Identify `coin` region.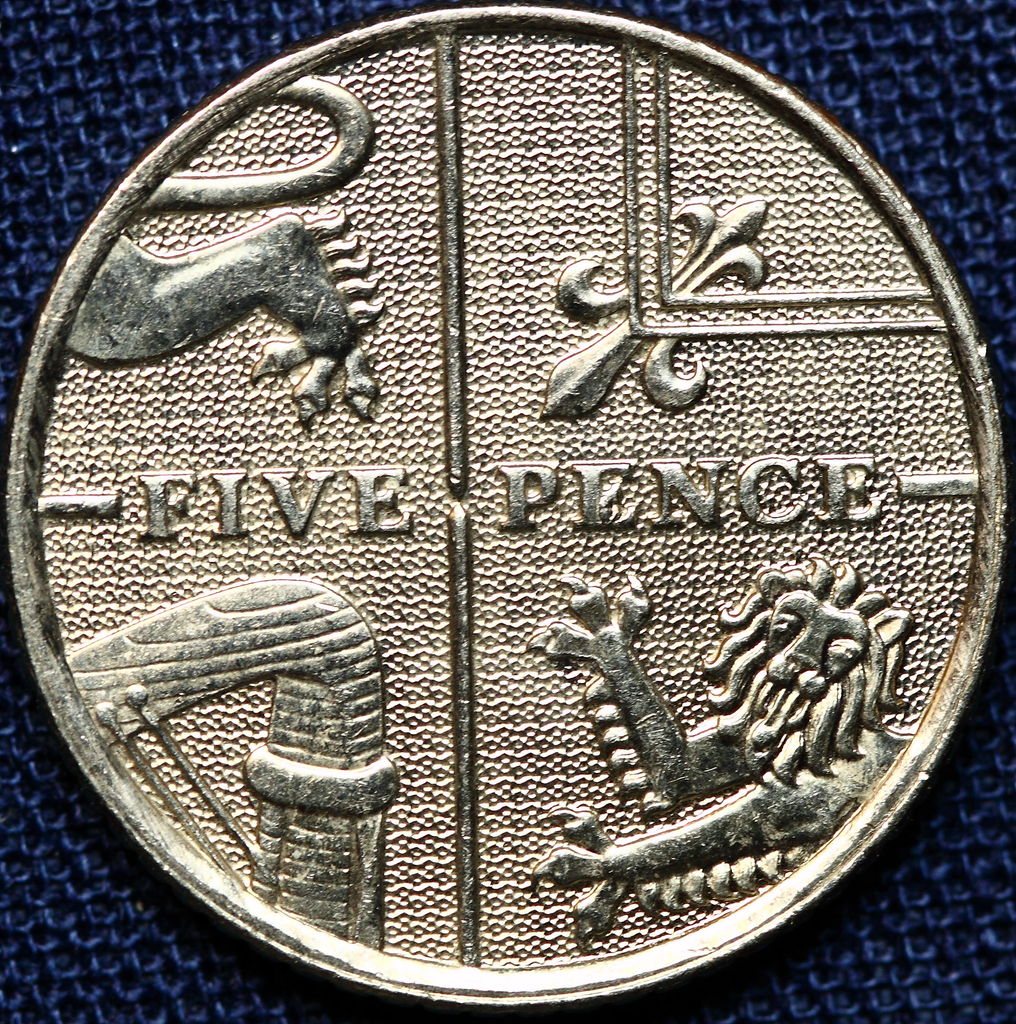
Region: [left=3, top=0, right=1015, bottom=1012].
